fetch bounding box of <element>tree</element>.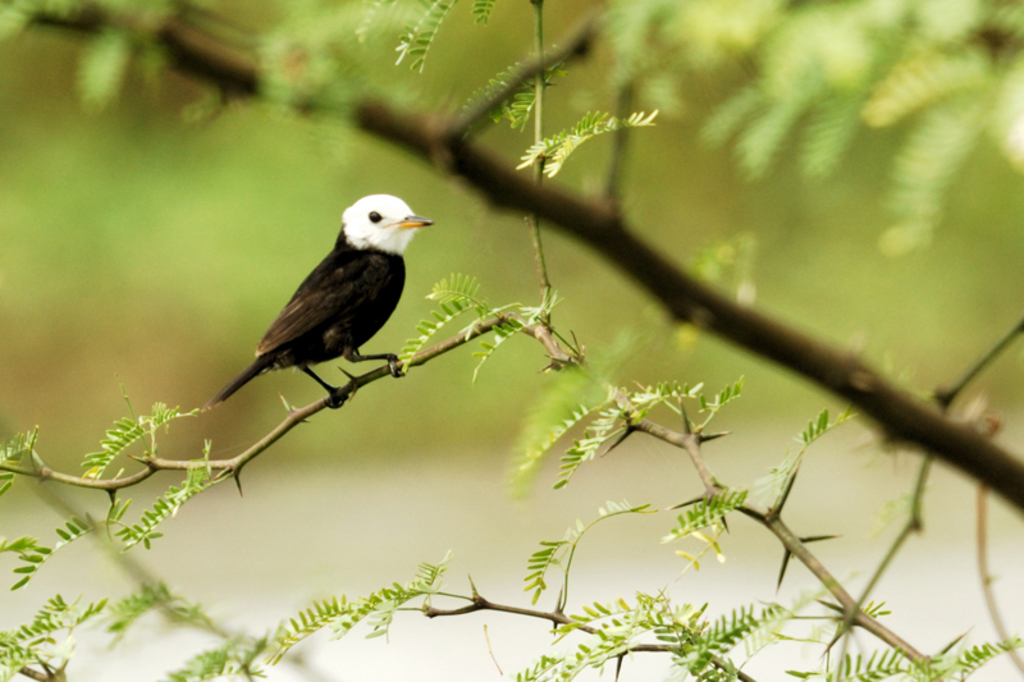
Bbox: (x1=0, y1=0, x2=1023, y2=681).
